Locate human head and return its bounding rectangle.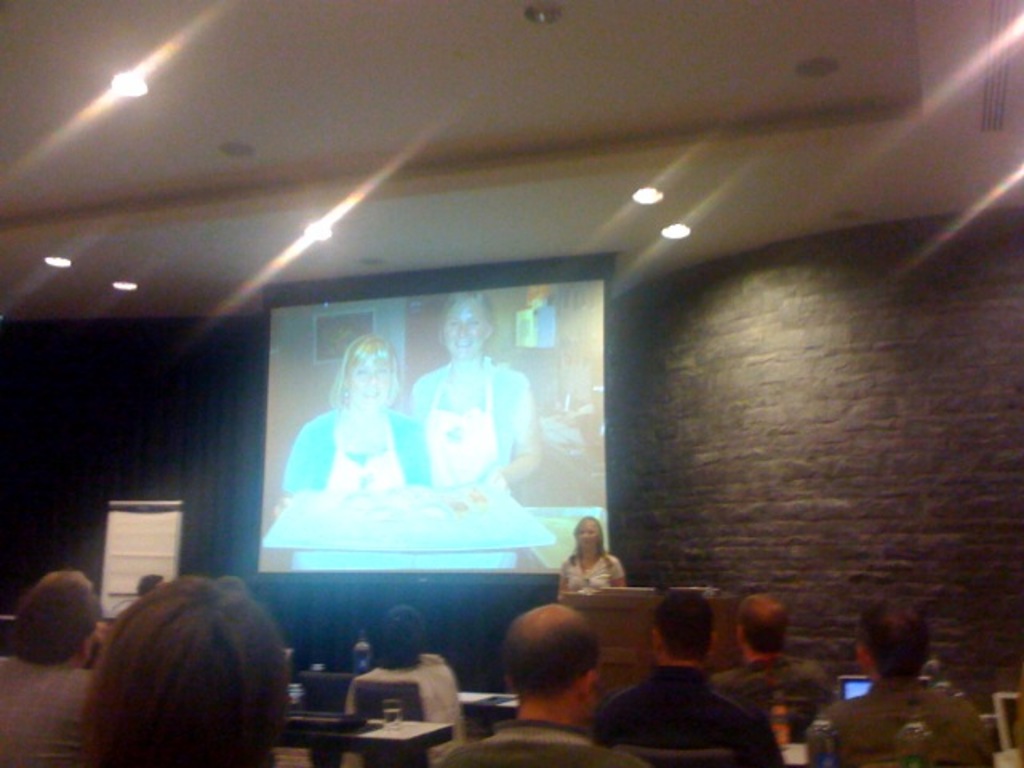
x1=848, y1=602, x2=930, y2=677.
